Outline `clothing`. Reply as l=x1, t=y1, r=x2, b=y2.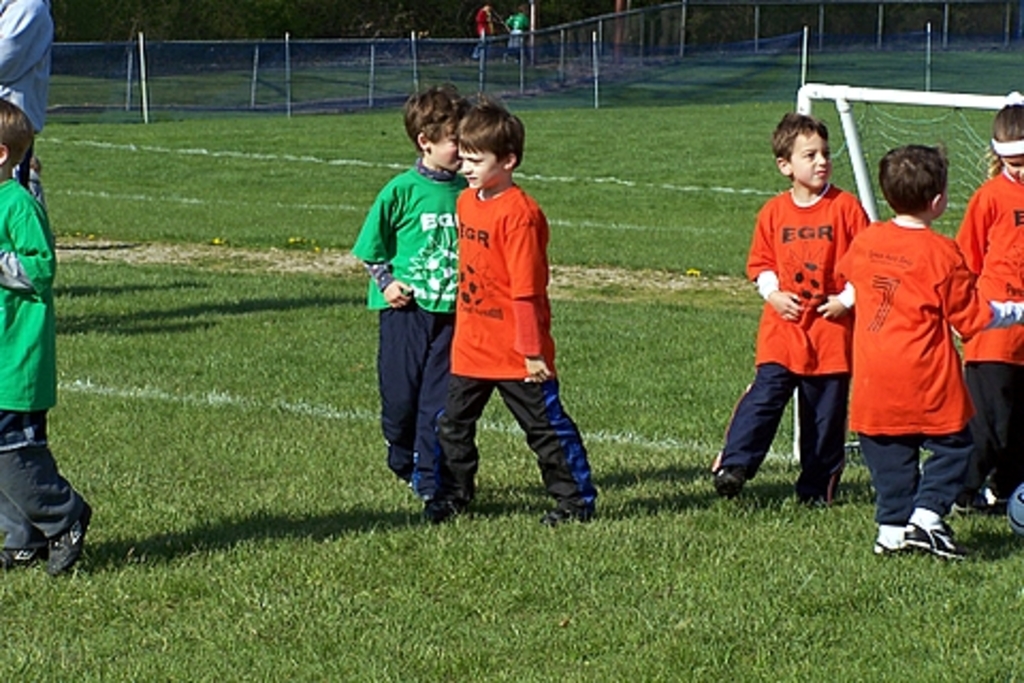
l=471, t=6, r=493, b=55.
